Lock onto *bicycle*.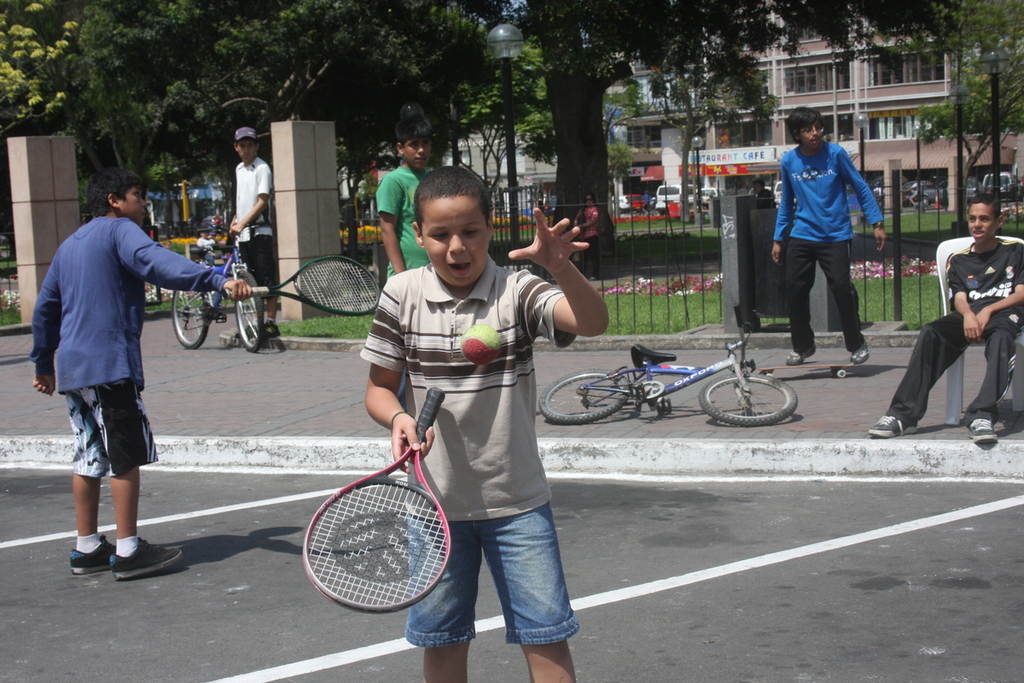
Locked: crop(580, 326, 806, 429).
